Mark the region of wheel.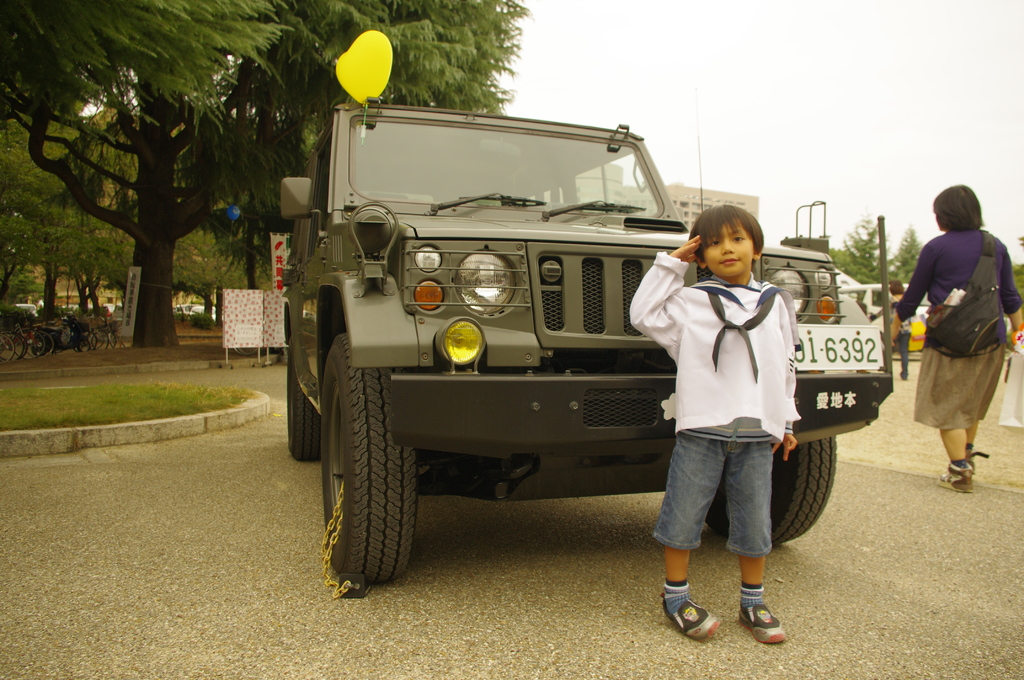
Region: box=[325, 343, 431, 597].
